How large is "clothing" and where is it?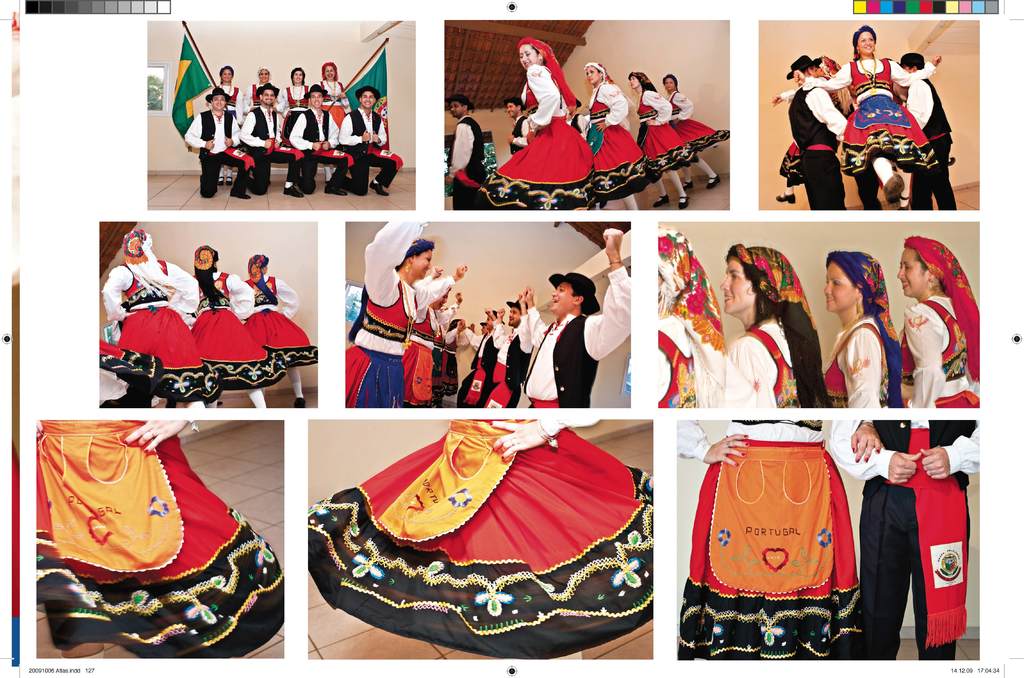
Bounding box: box(803, 58, 934, 173).
